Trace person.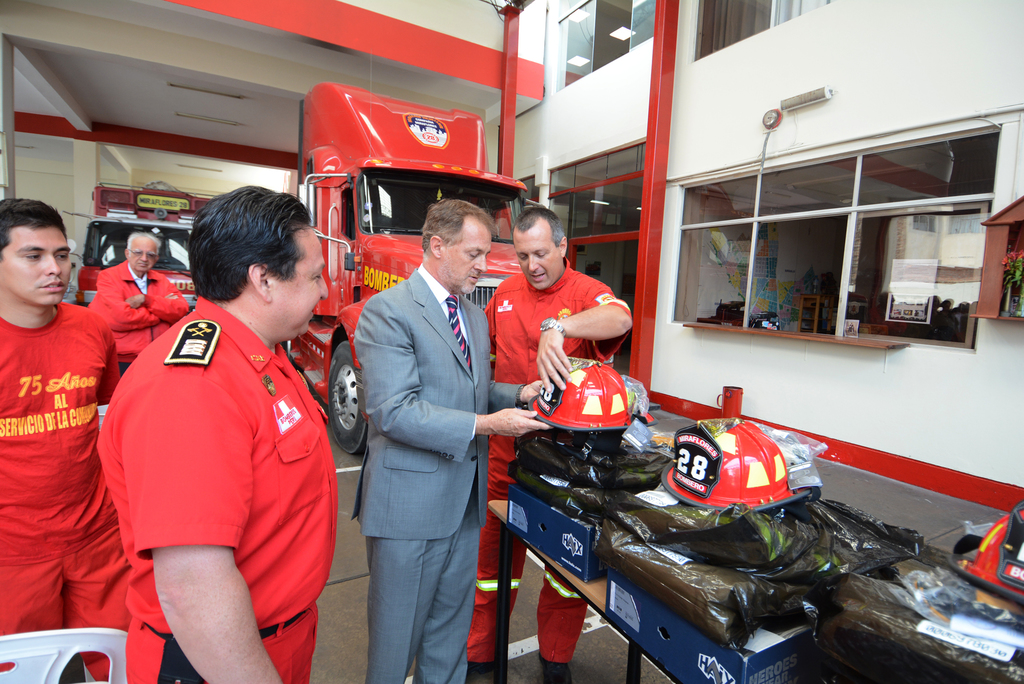
Traced to (355,199,555,683).
